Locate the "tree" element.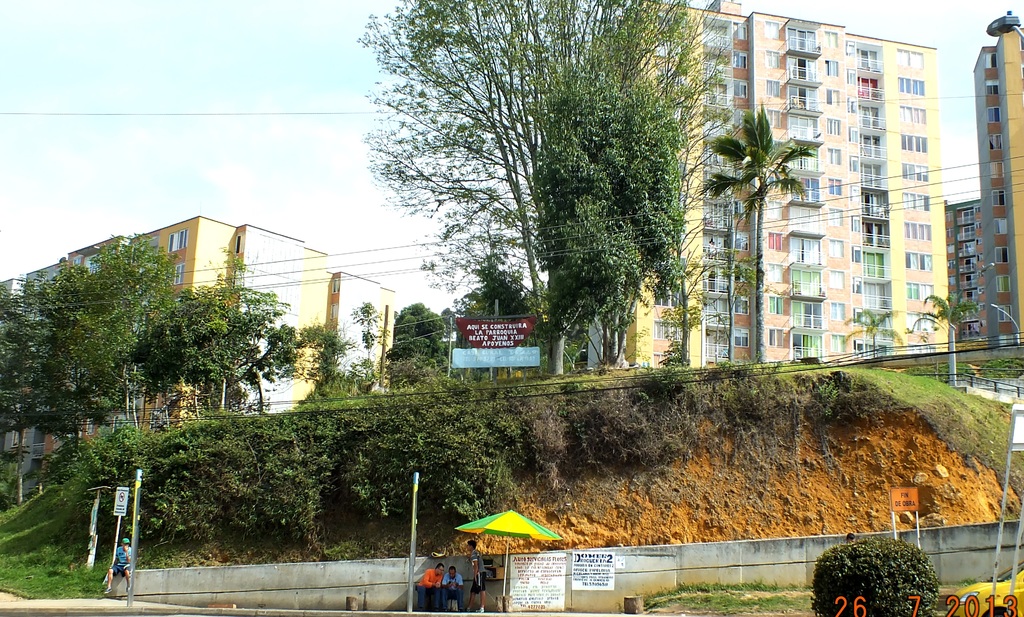
Element bbox: Rect(61, 436, 152, 486).
